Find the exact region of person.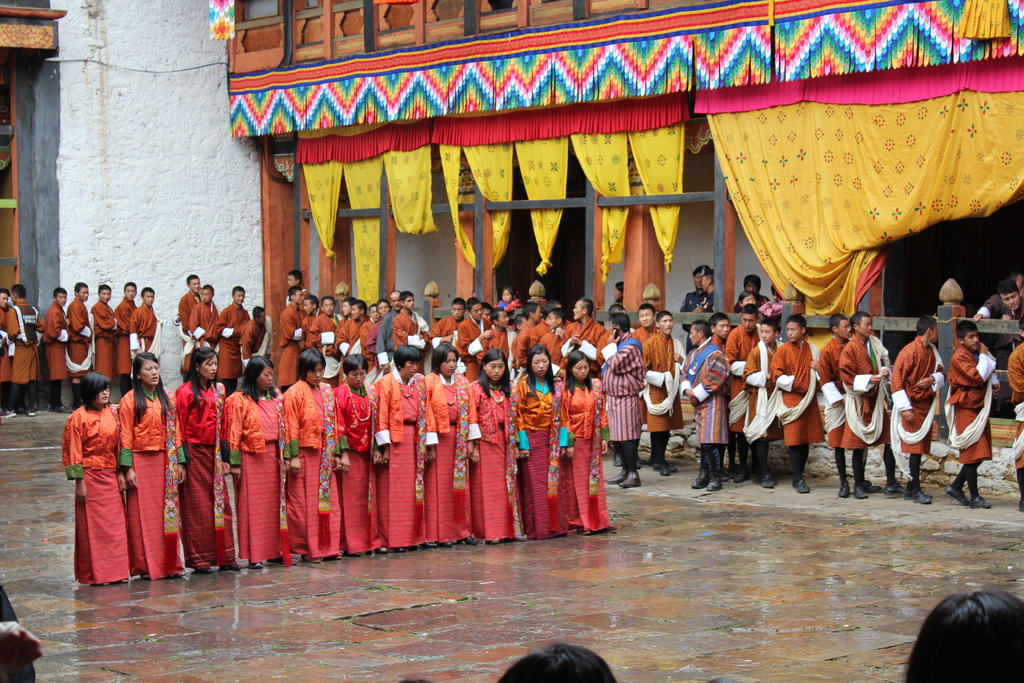
Exact region: rect(108, 278, 146, 372).
